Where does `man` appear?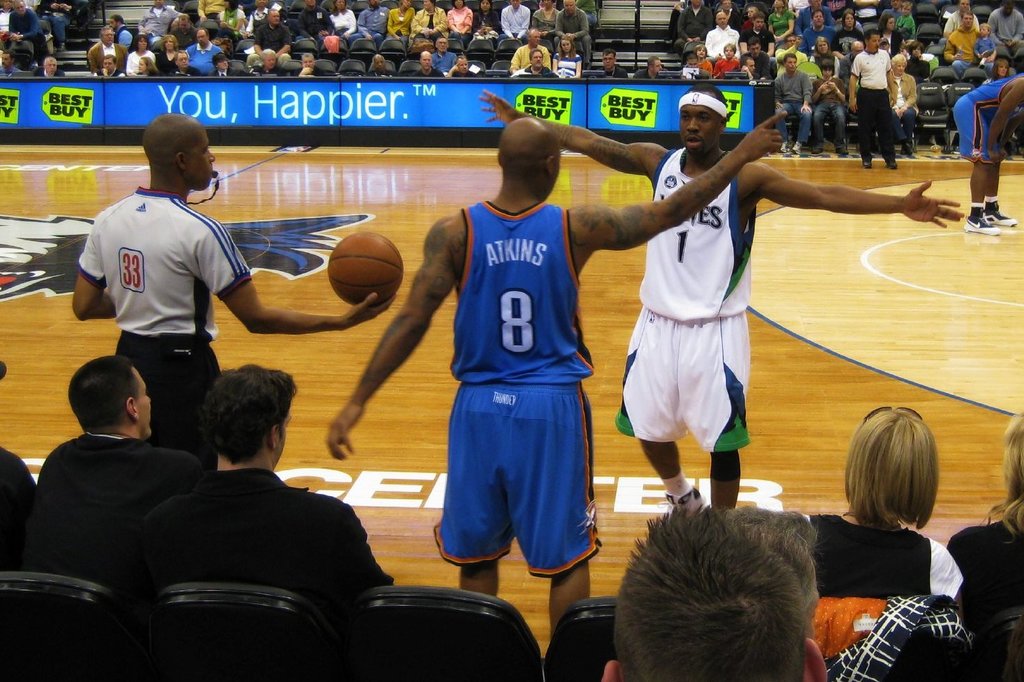
Appears at [left=89, top=26, right=127, bottom=71].
